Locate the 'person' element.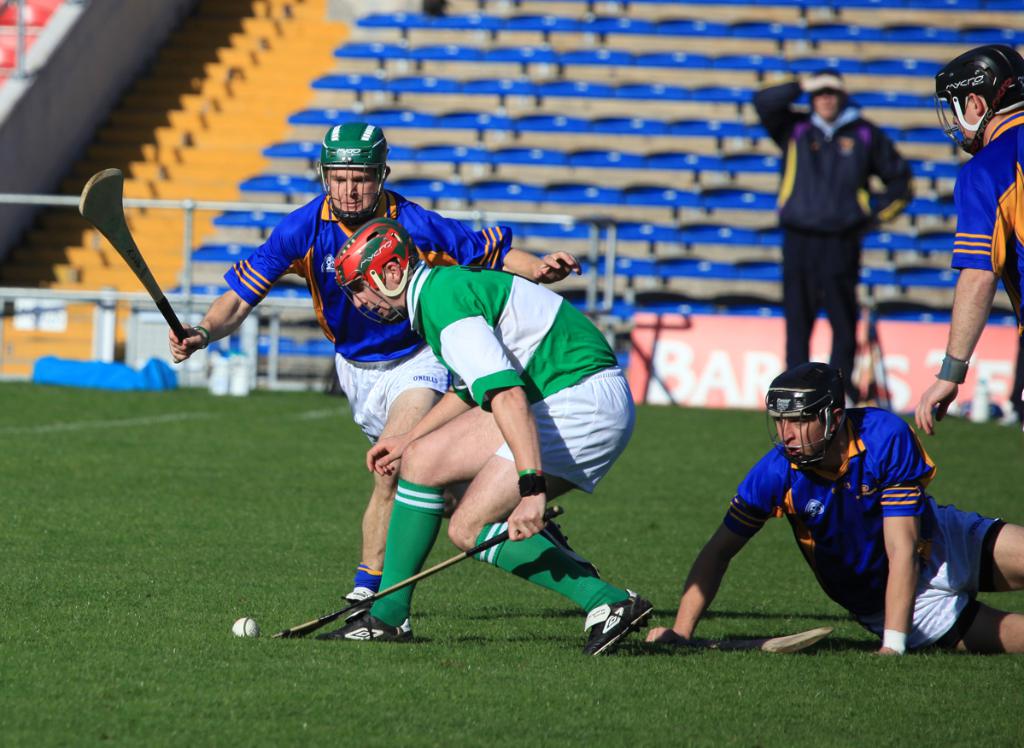
Element bbox: l=169, t=122, r=600, b=622.
